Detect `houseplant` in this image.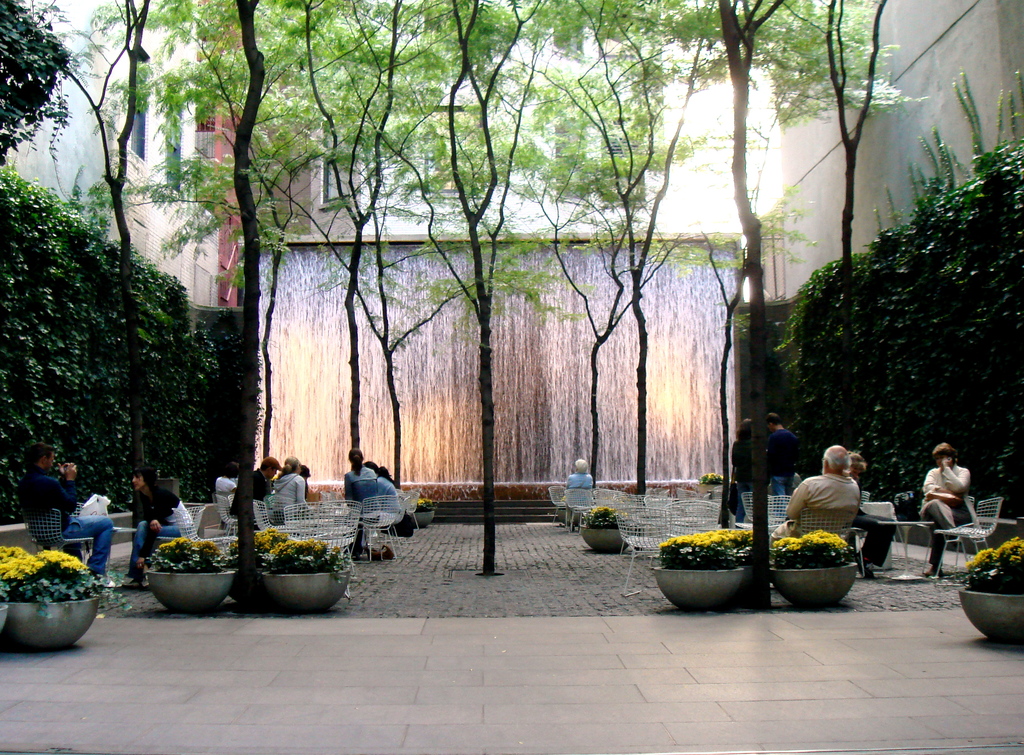
Detection: region(766, 525, 860, 608).
